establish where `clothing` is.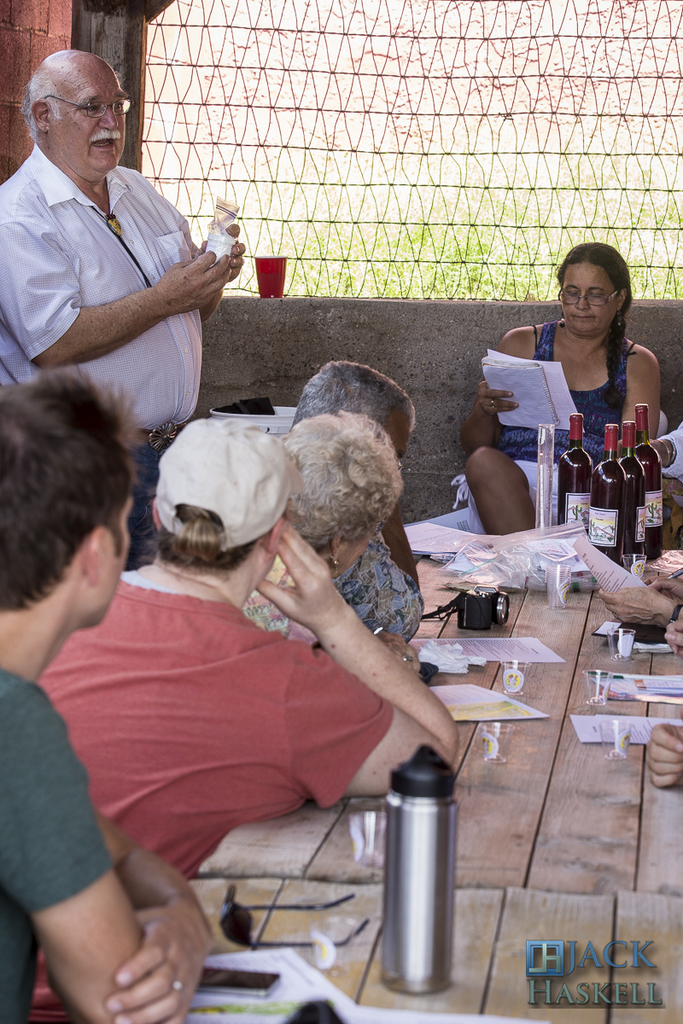
Established at left=218, top=587, right=309, bottom=658.
